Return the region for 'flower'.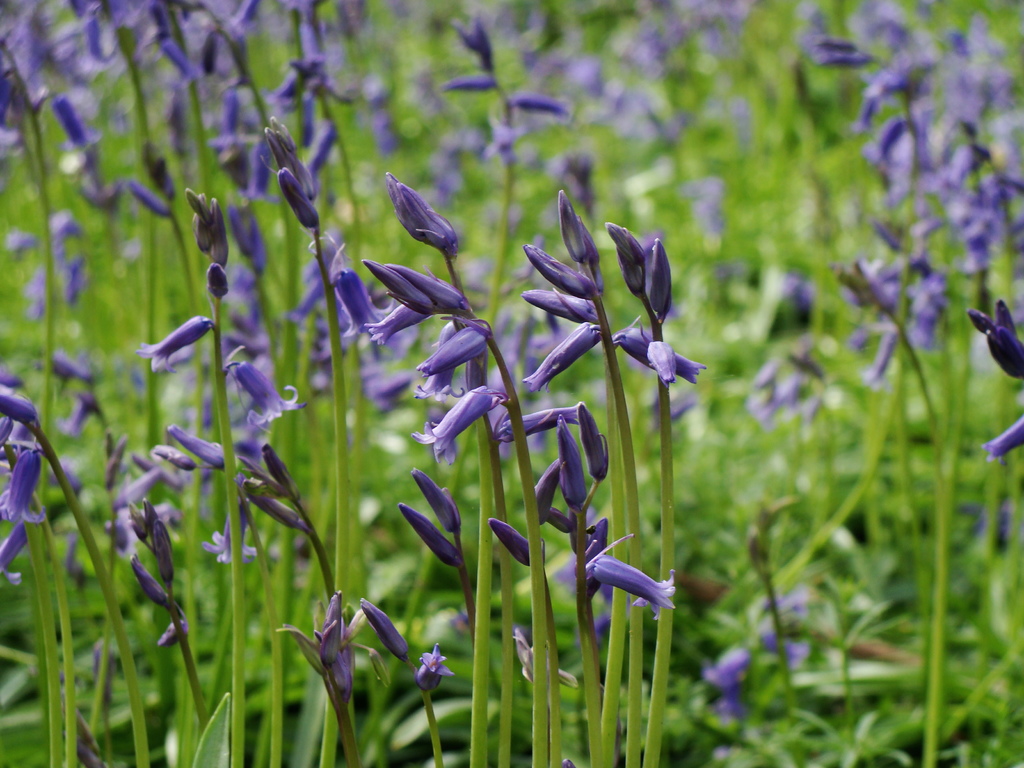
x1=570 y1=542 x2=670 y2=635.
